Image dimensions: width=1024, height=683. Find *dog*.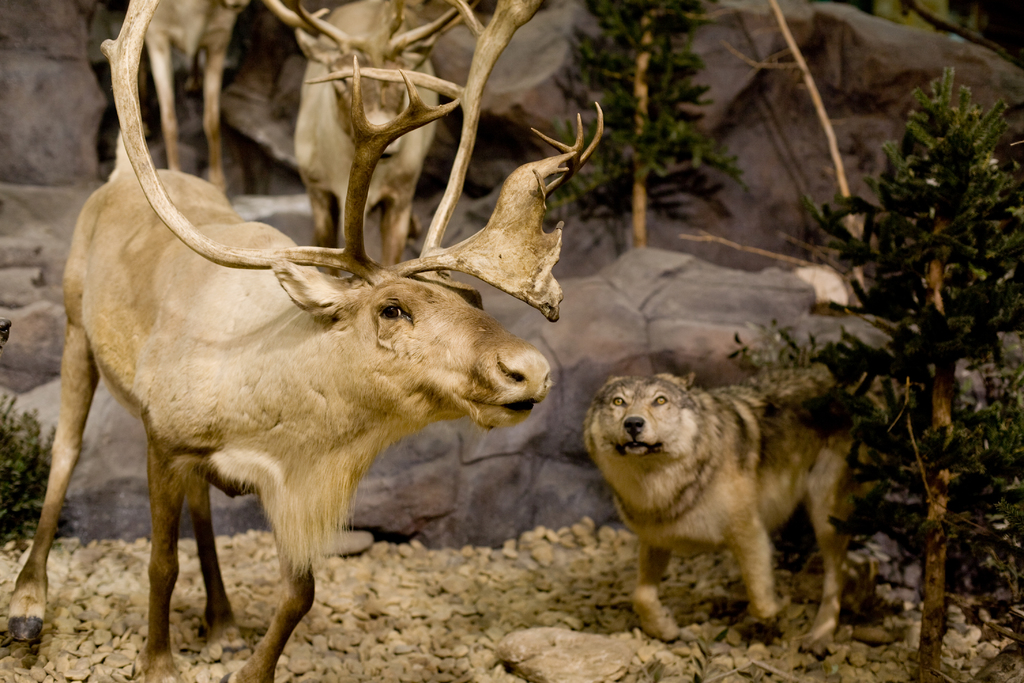
580/368/884/660.
